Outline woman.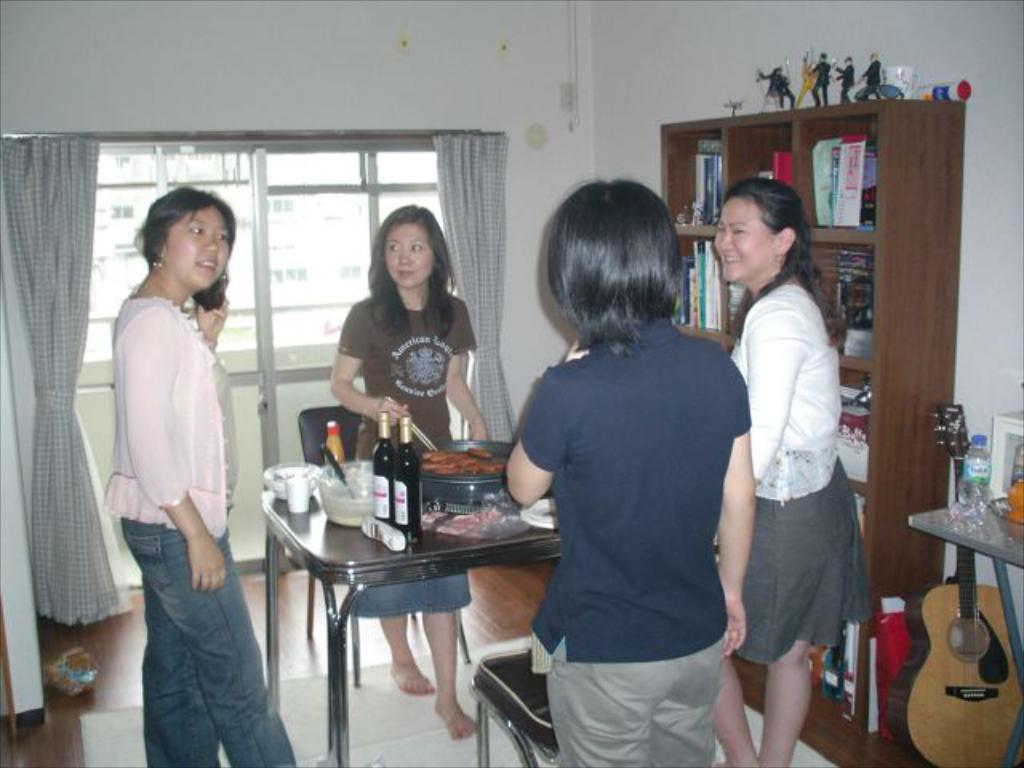
Outline: <bbox>331, 206, 494, 752</bbox>.
